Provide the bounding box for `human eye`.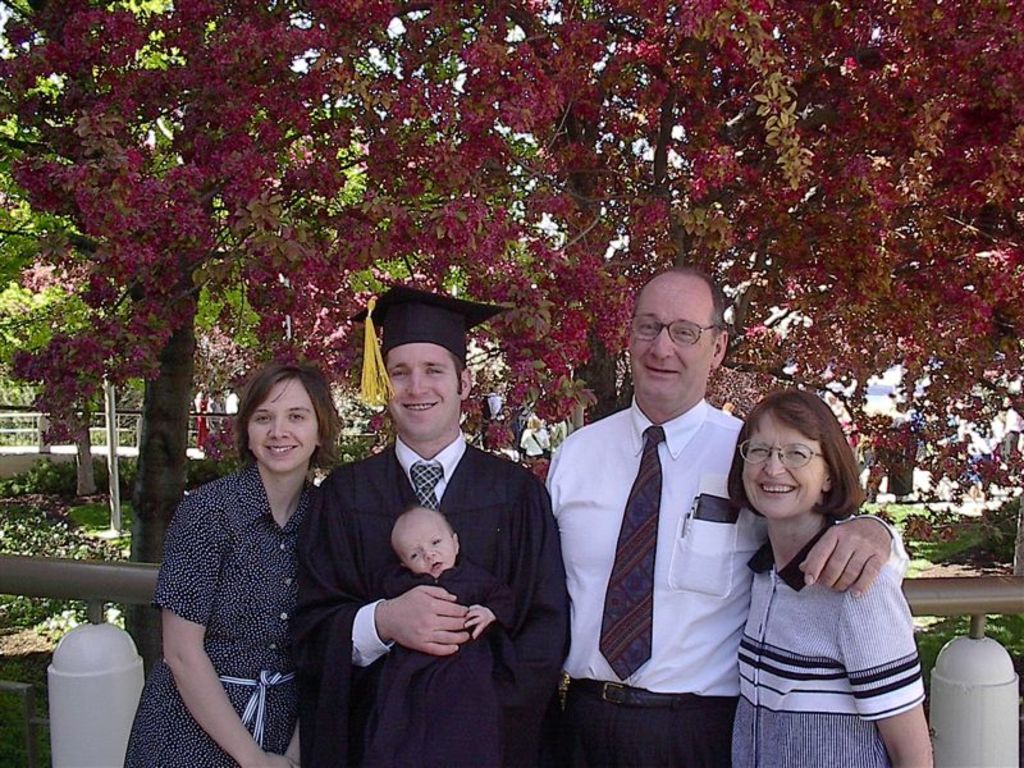
box=[426, 535, 440, 548].
